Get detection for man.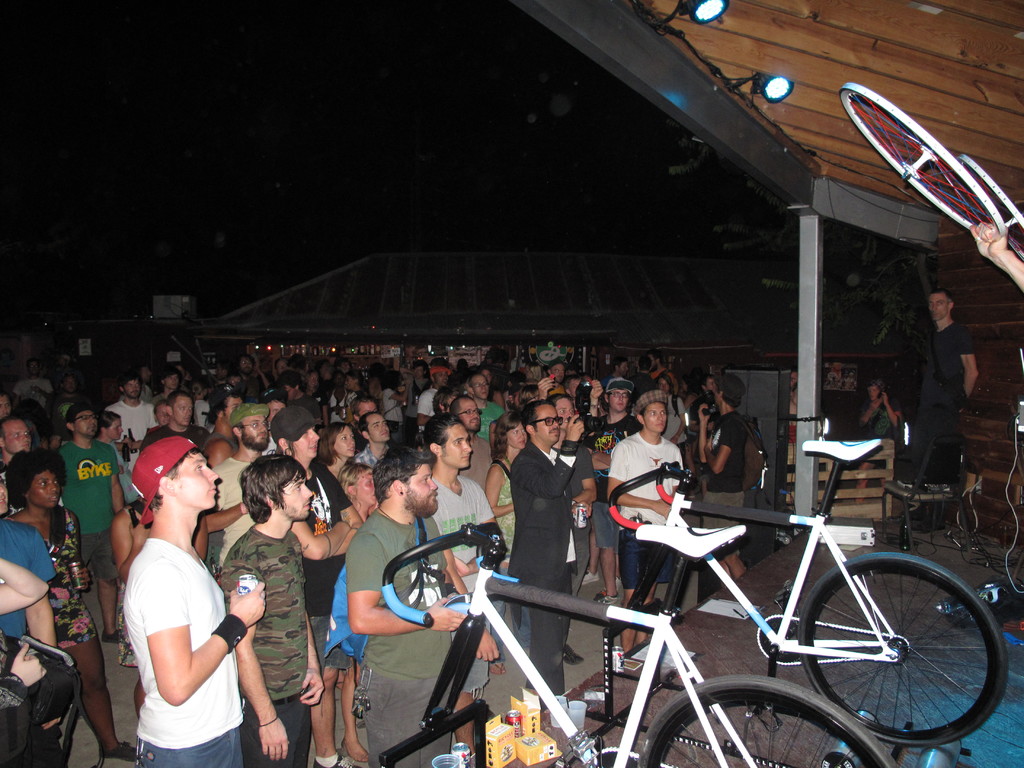
Detection: bbox(198, 399, 276, 587).
